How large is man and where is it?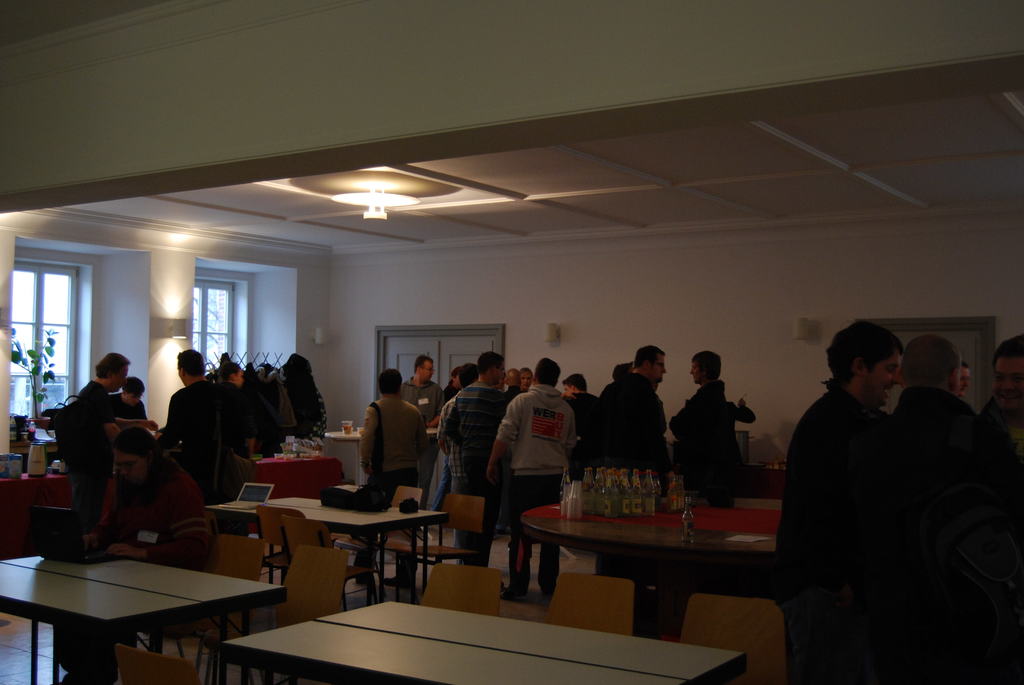
Bounding box: select_region(895, 343, 979, 463).
